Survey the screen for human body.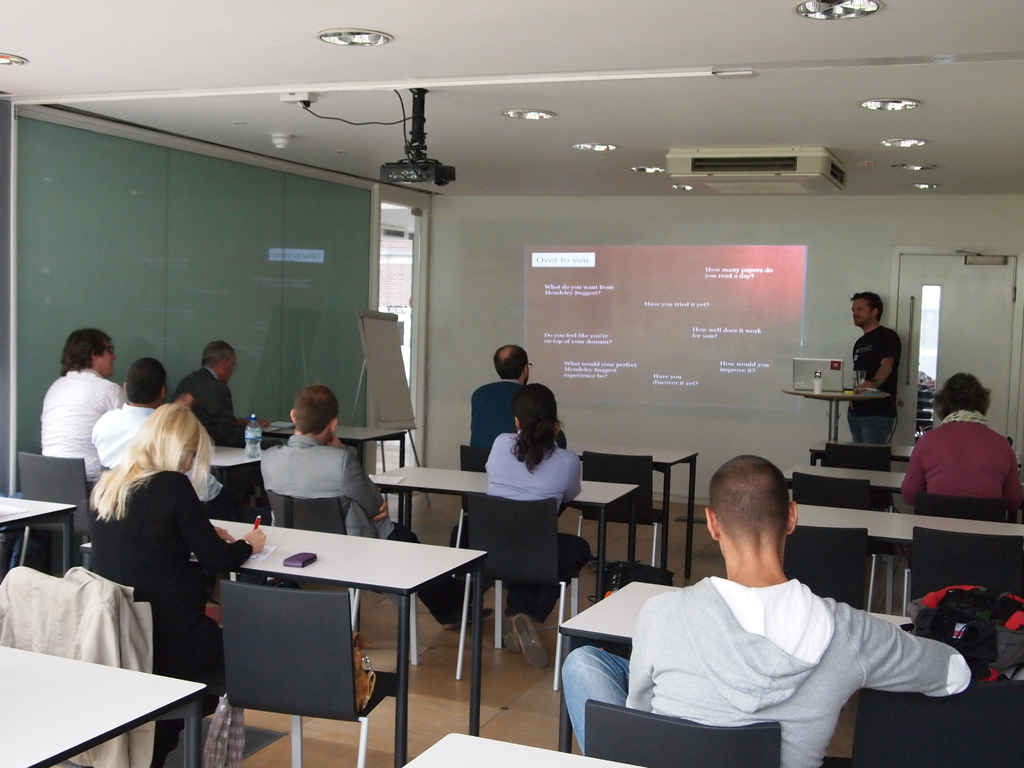
Survey found: {"left": 181, "top": 365, "right": 276, "bottom": 442}.
